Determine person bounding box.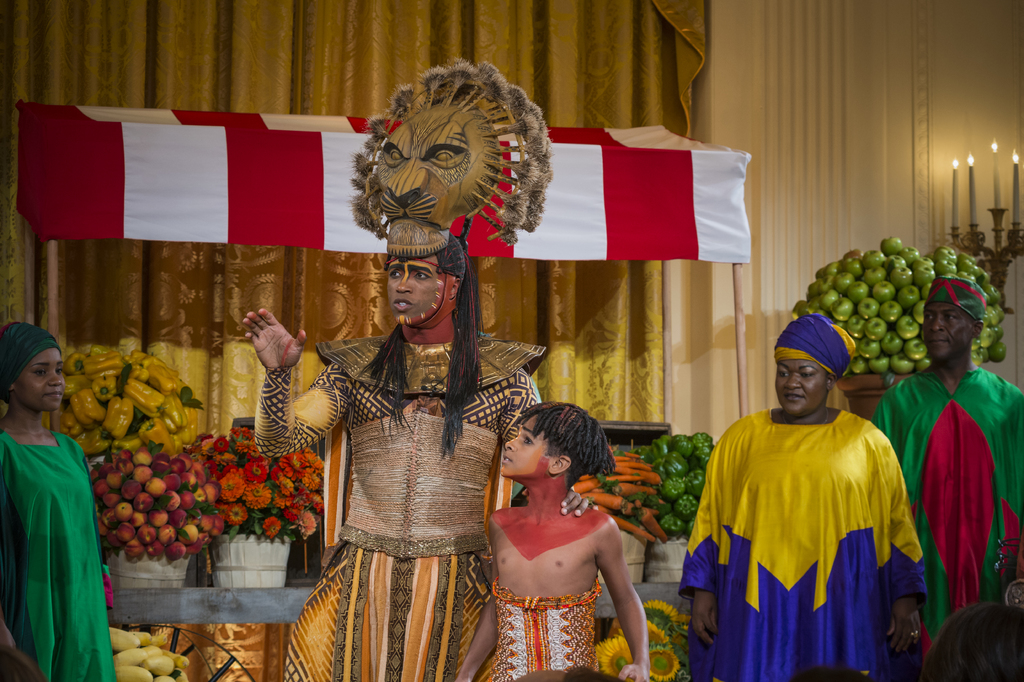
Determined: 872/271/1023/681.
